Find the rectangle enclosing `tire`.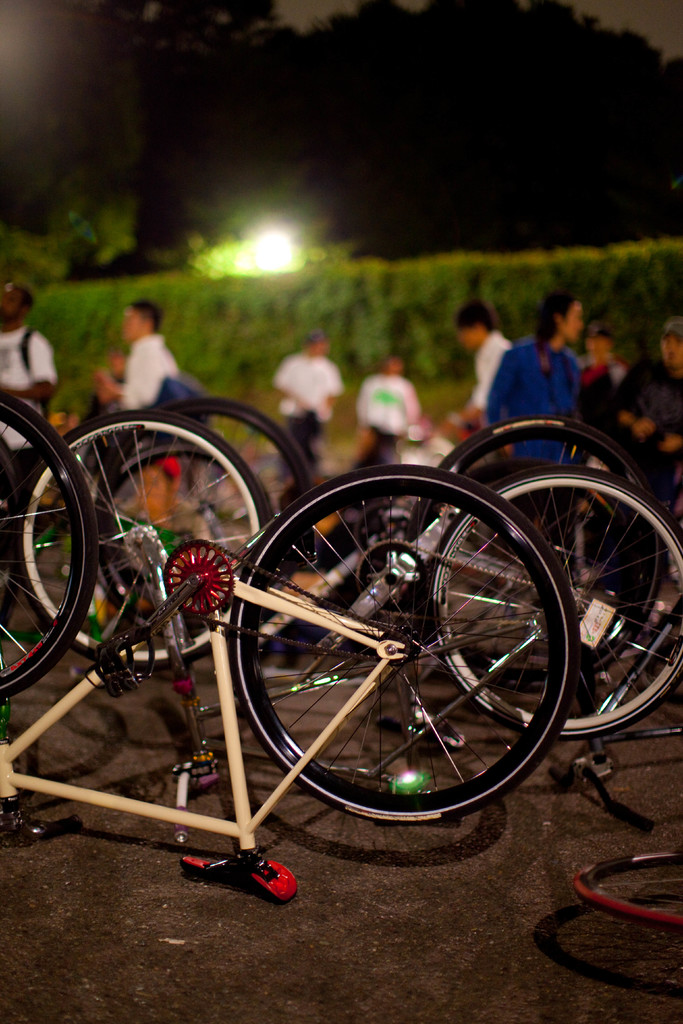
425, 463, 682, 743.
